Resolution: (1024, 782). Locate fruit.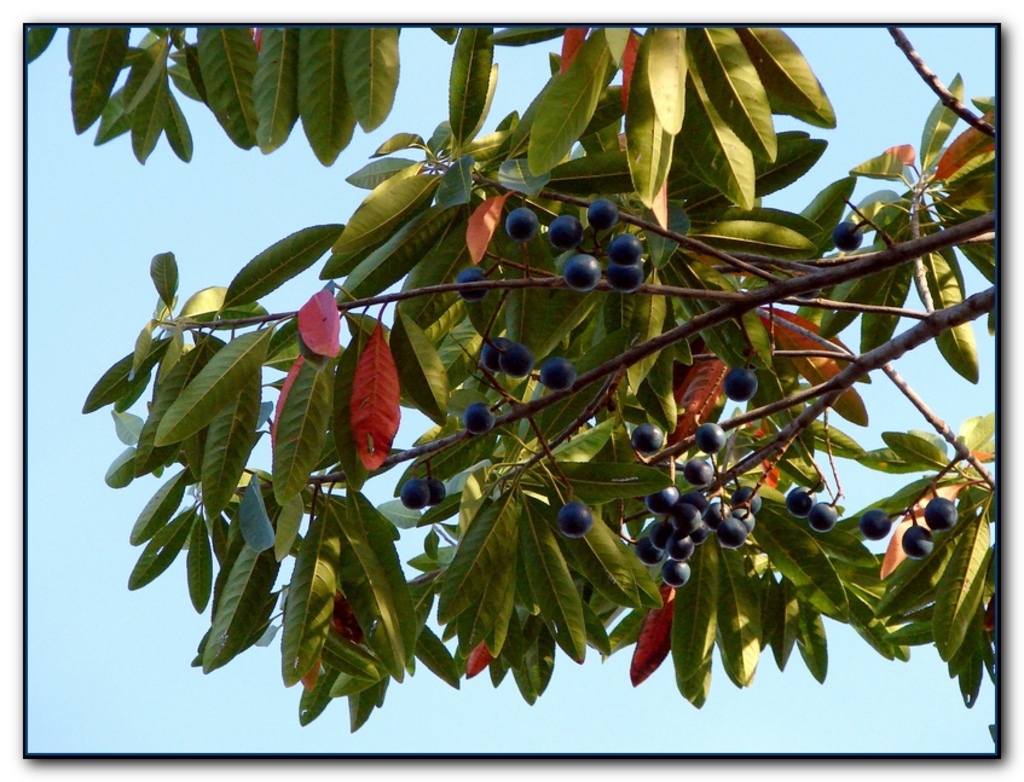
[x1=562, y1=254, x2=601, y2=294].
